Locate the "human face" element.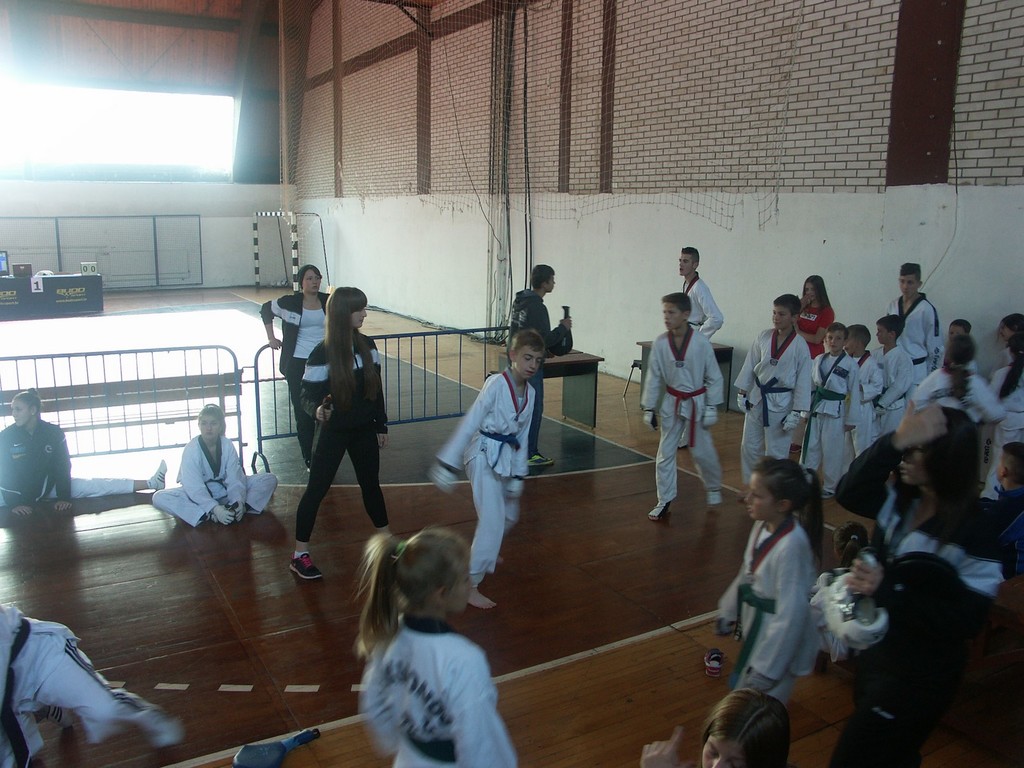
Element bbox: locate(899, 443, 925, 488).
